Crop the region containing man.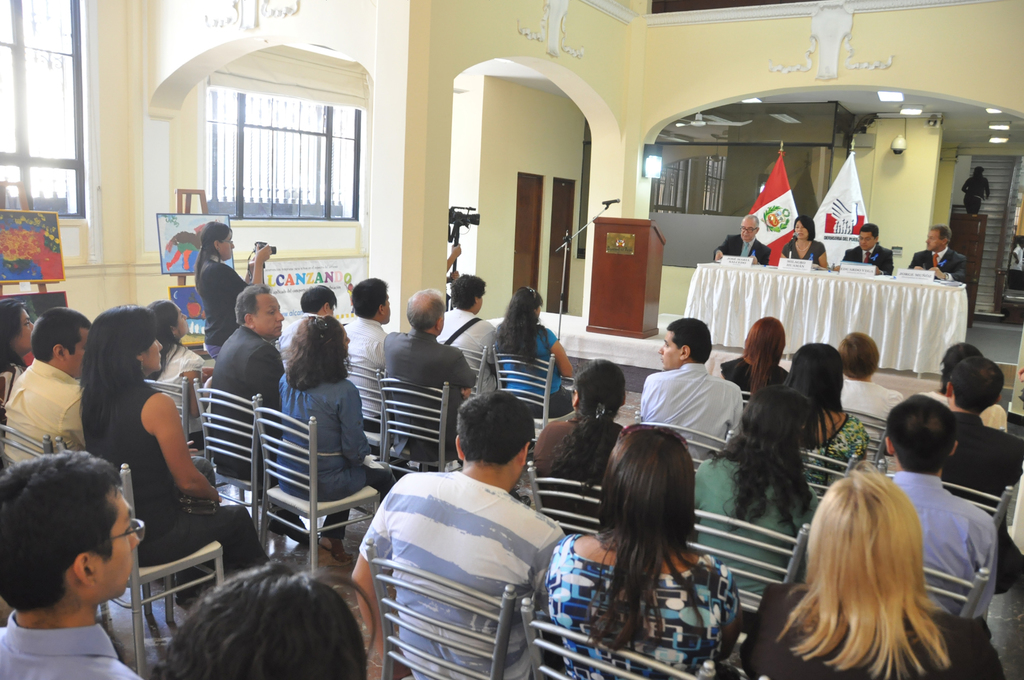
Crop region: detection(351, 395, 599, 664).
